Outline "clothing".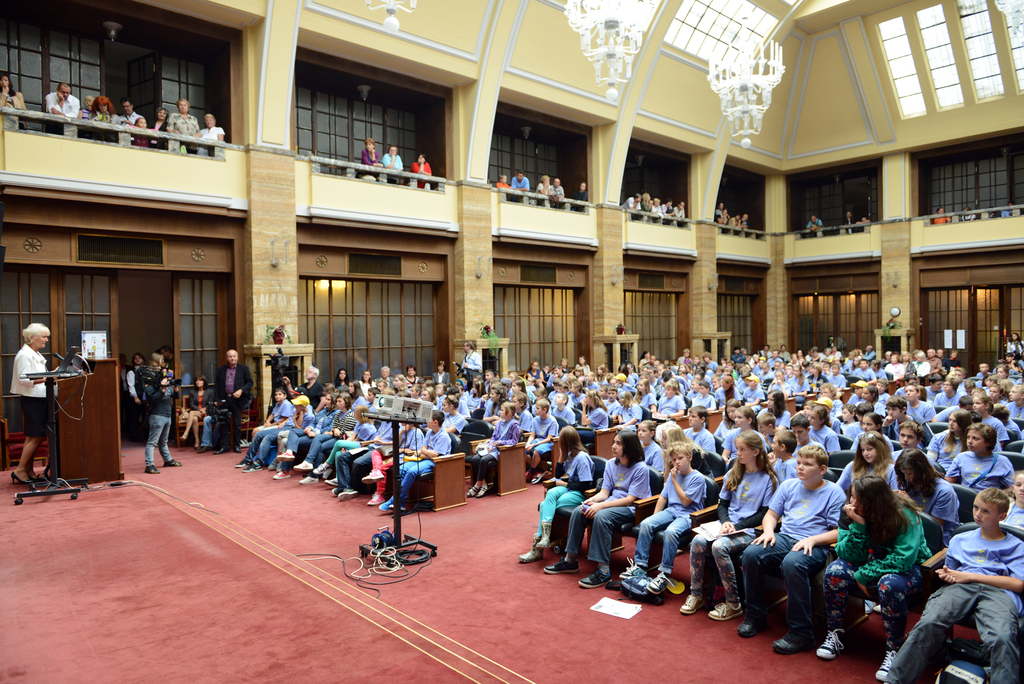
Outline: region(719, 391, 735, 405).
